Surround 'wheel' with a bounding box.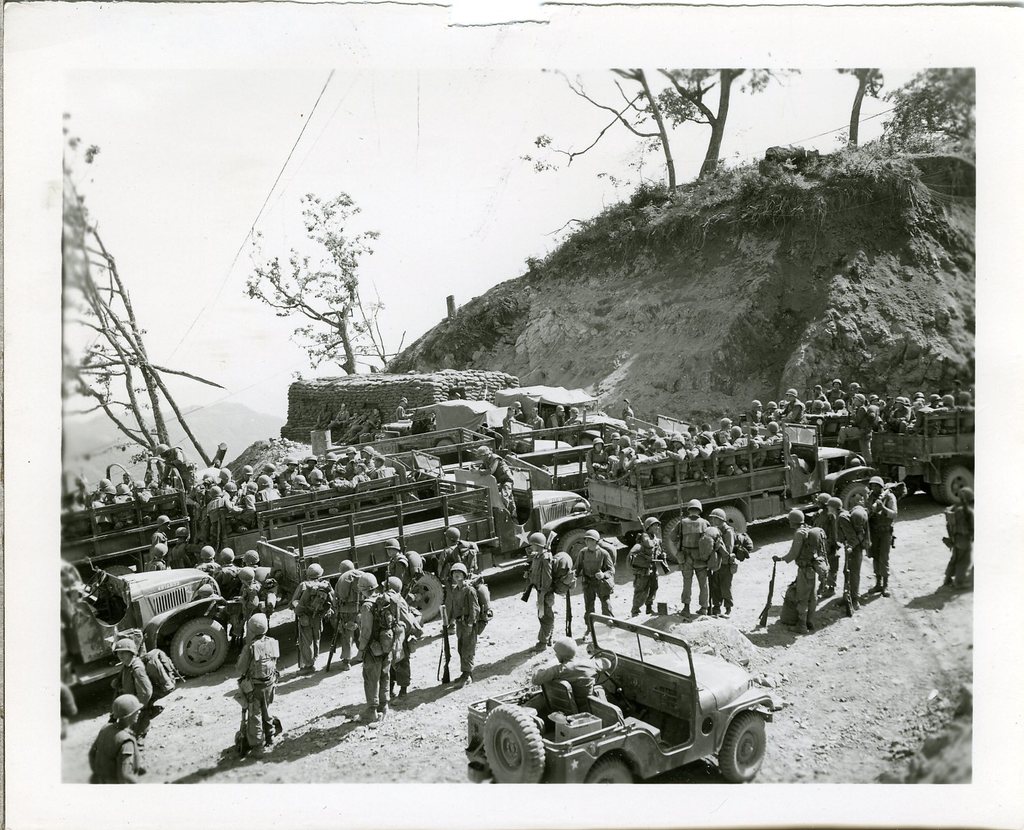
[left=556, top=528, right=591, bottom=581].
